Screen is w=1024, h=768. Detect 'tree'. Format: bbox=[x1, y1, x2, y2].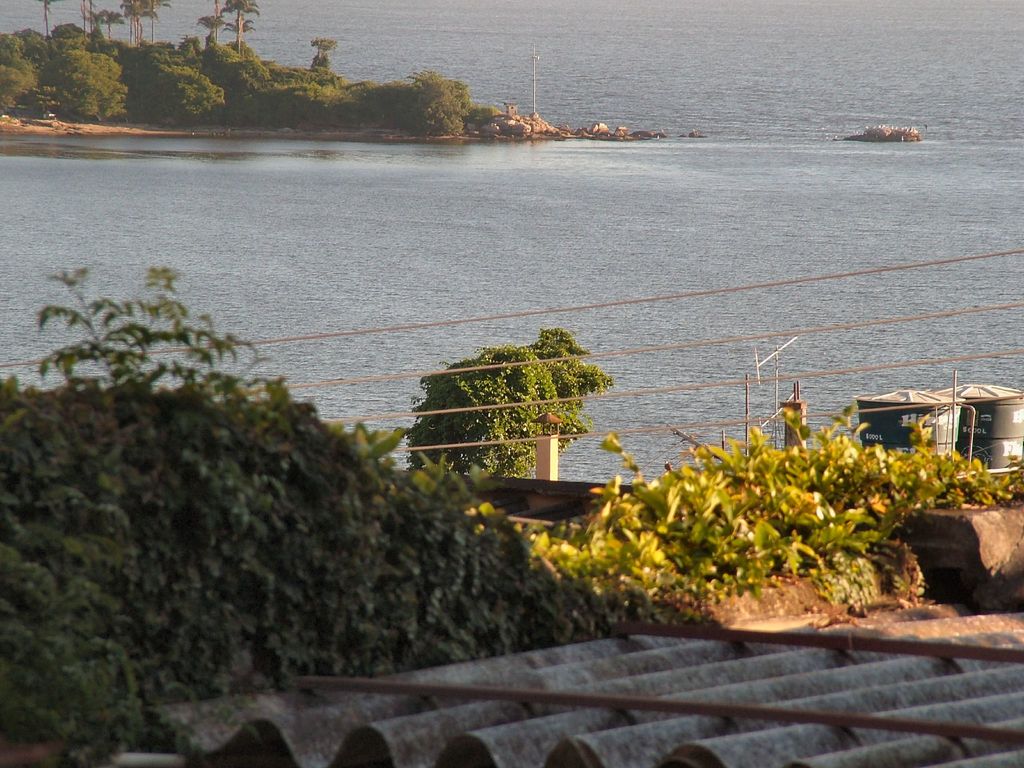
bbox=[225, 0, 257, 50].
